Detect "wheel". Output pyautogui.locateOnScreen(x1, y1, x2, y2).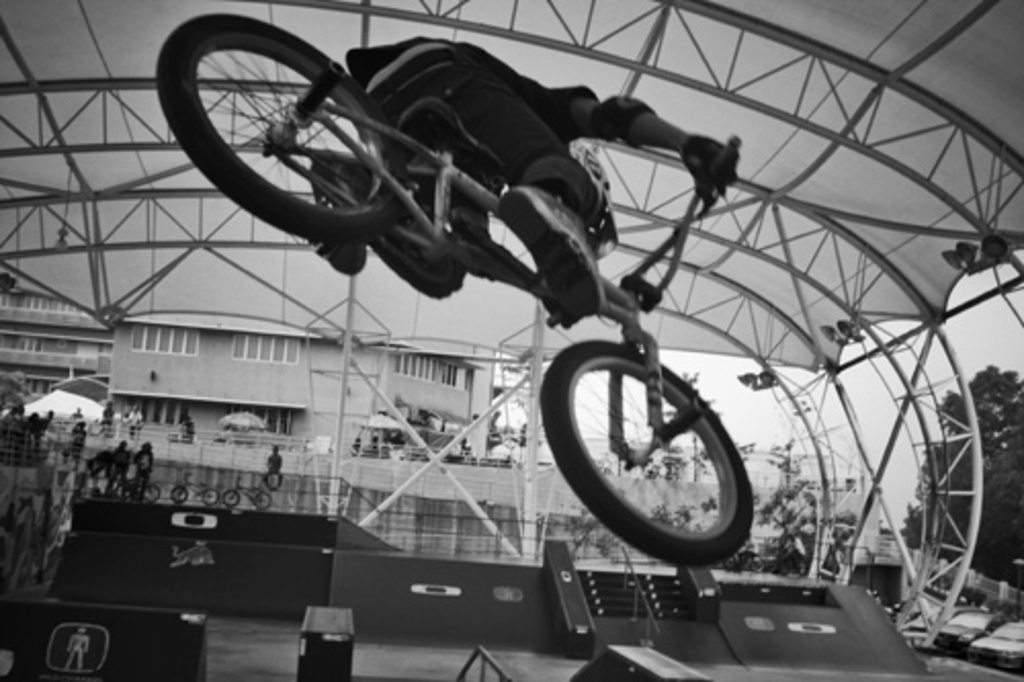
pyautogui.locateOnScreen(147, 485, 158, 504).
